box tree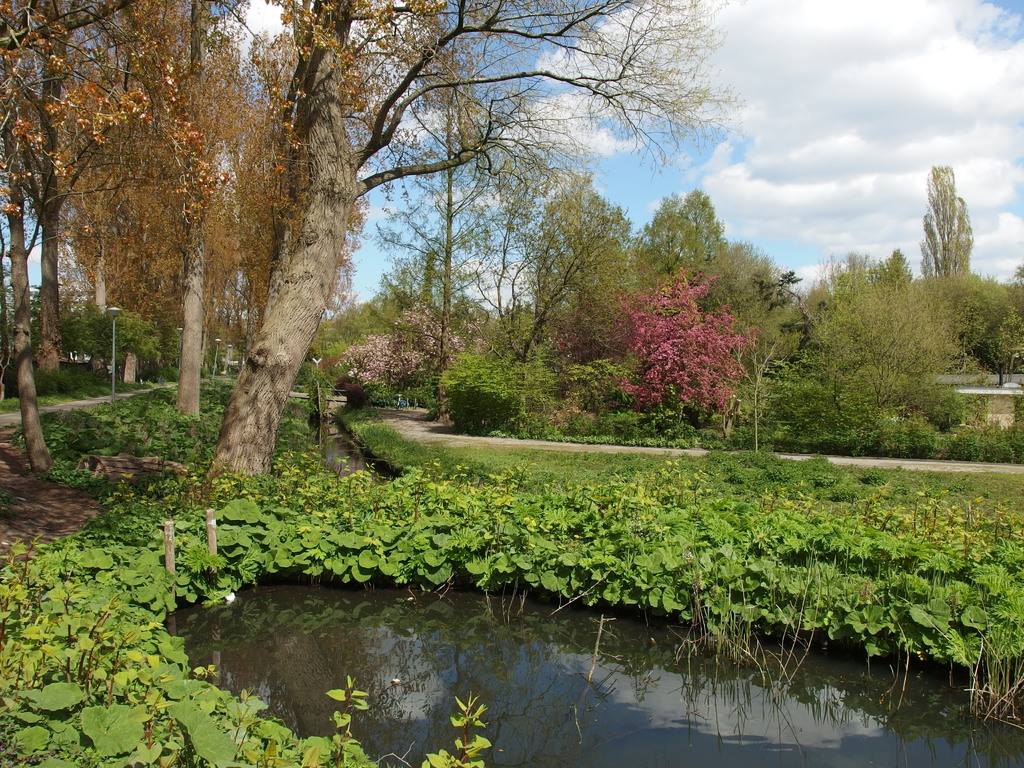
left=415, top=247, right=436, bottom=311
